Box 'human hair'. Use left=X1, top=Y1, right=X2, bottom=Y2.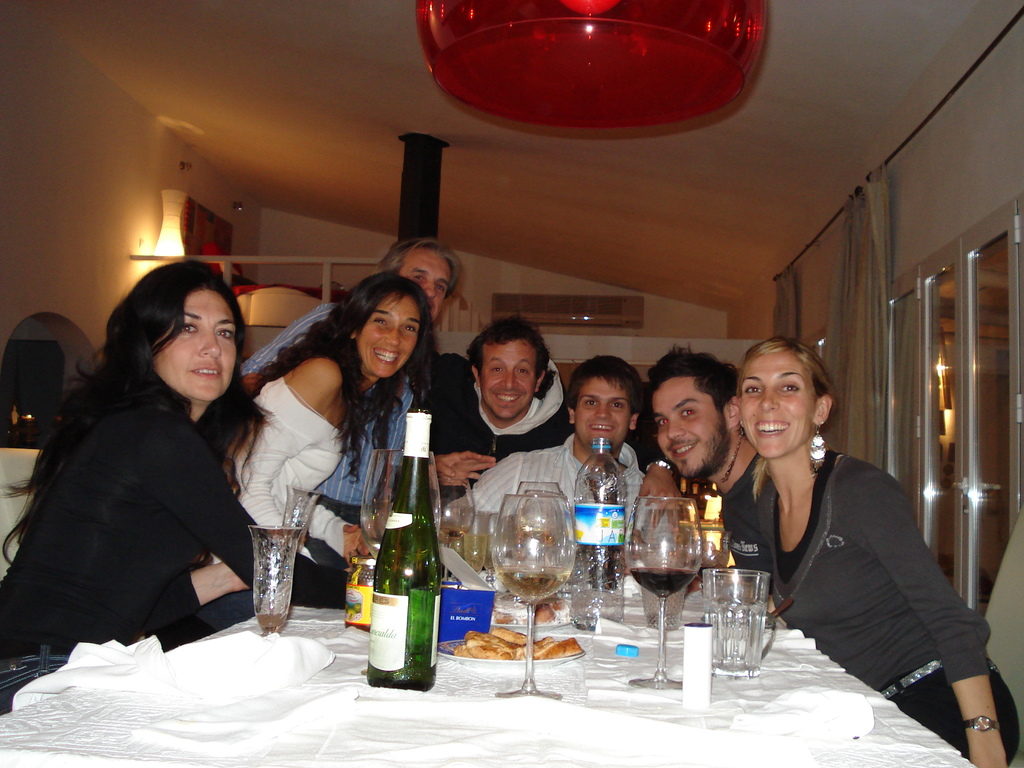
left=641, top=340, right=740, bottom=414.
